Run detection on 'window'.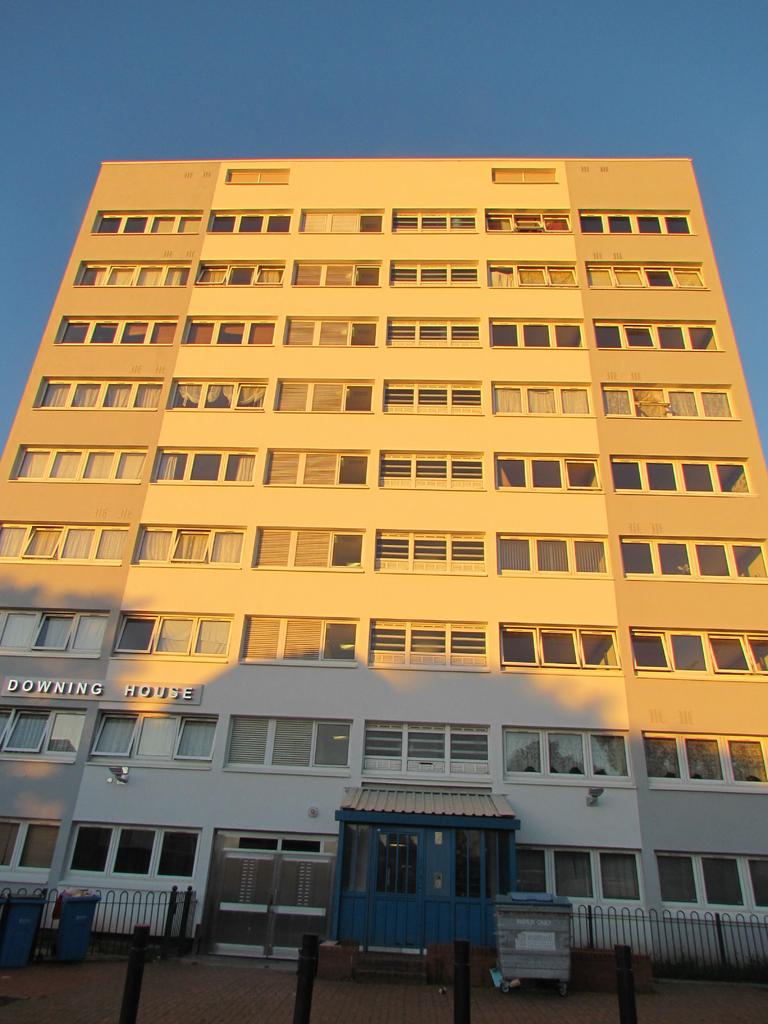
Result: [604, 259, 650, 293].
